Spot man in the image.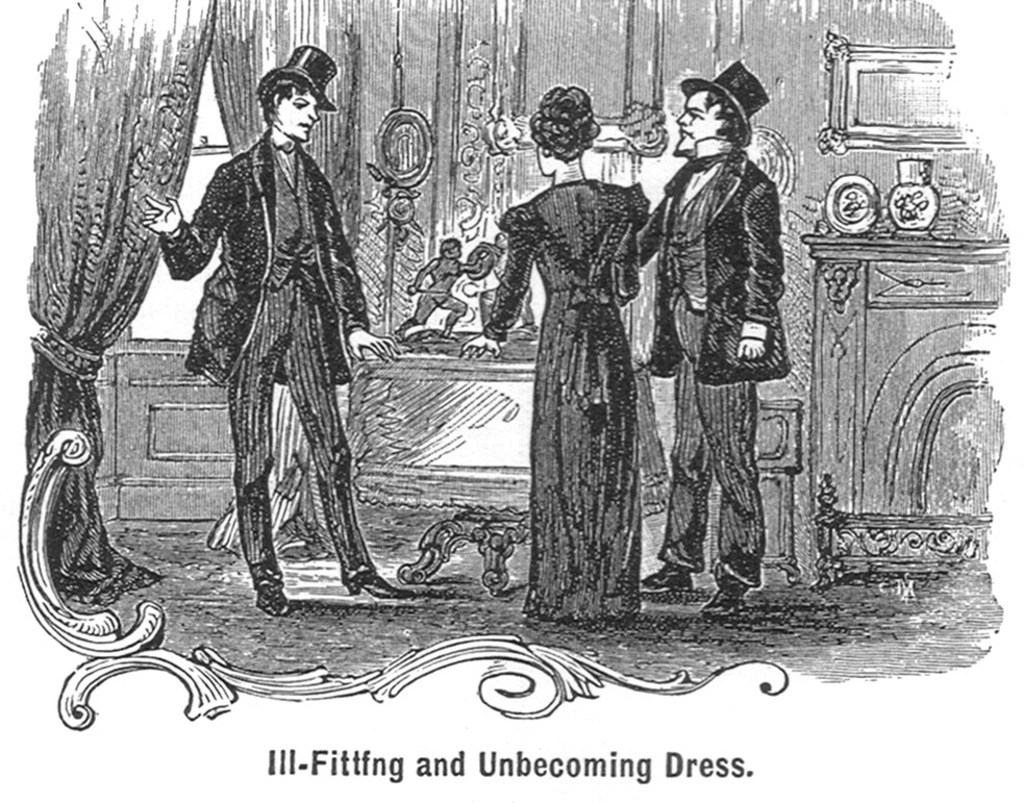
man found at detection(631, 56, 791, 617).
